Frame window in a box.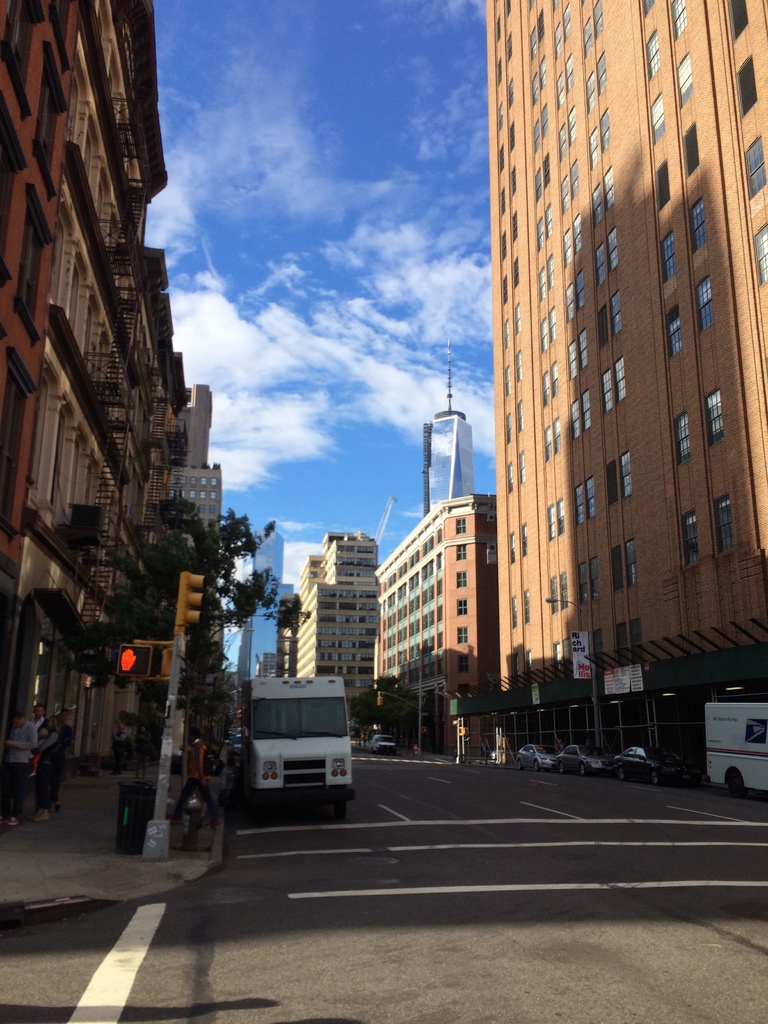
[530, 117, 537, 150].
